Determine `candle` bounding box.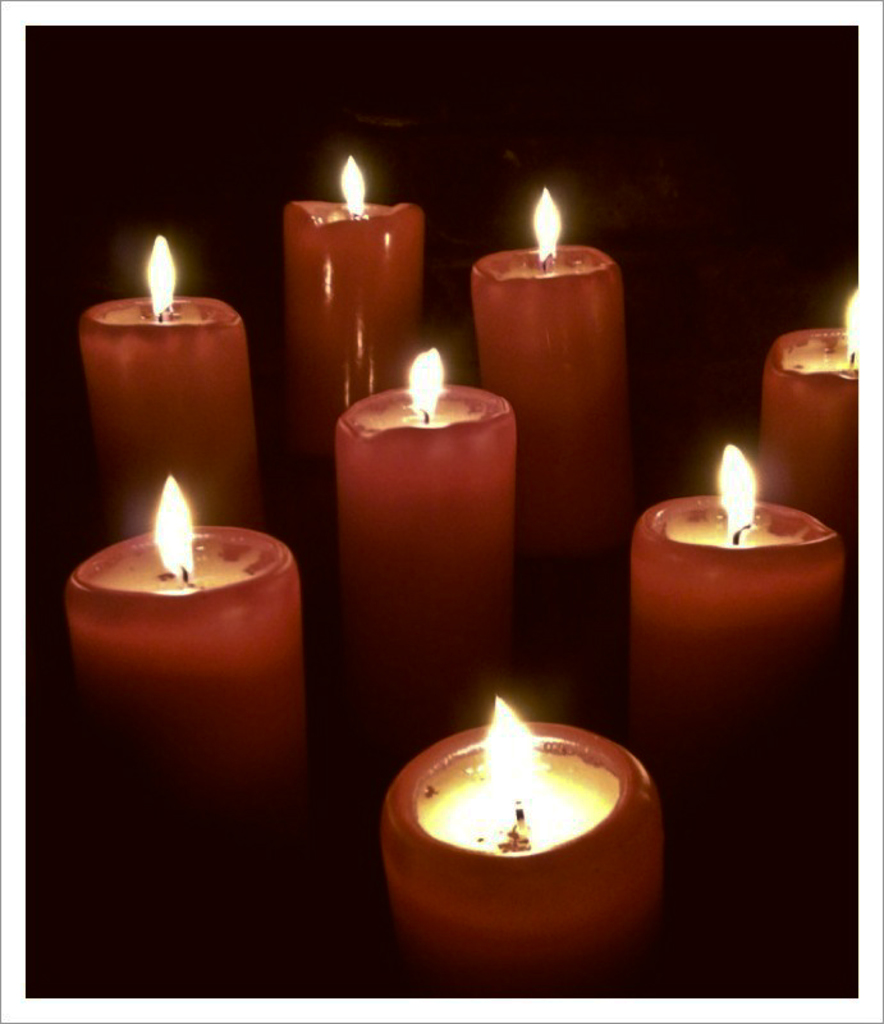
Determined: crop(374, 690, 661, 997).
